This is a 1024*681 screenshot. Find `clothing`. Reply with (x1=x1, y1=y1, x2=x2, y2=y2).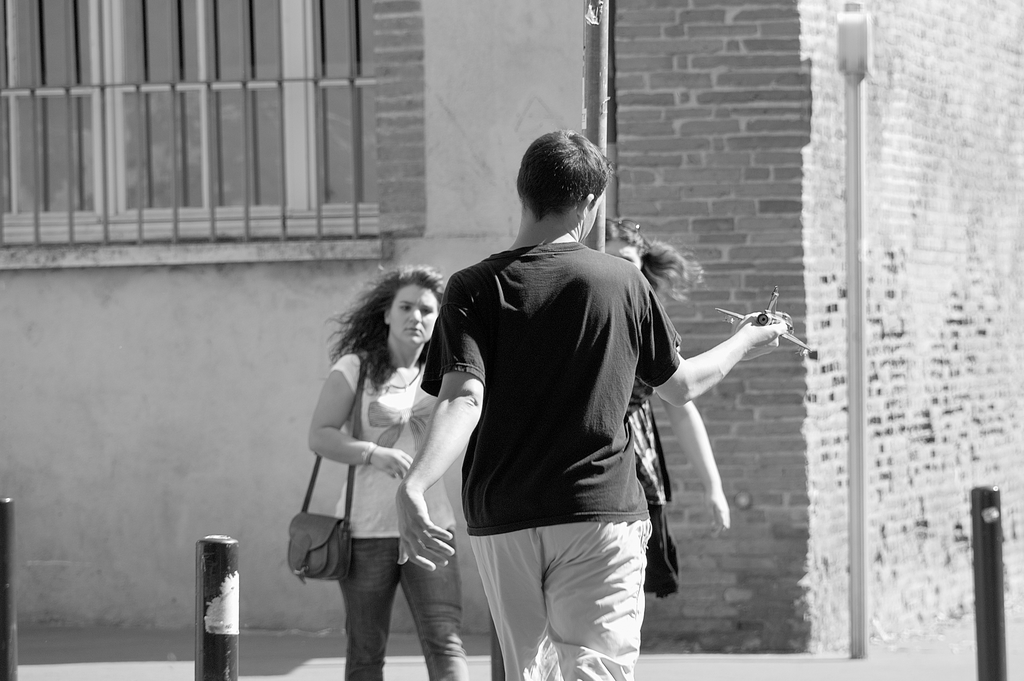
(x1=607, y1=387, x2=676, y2=600).
